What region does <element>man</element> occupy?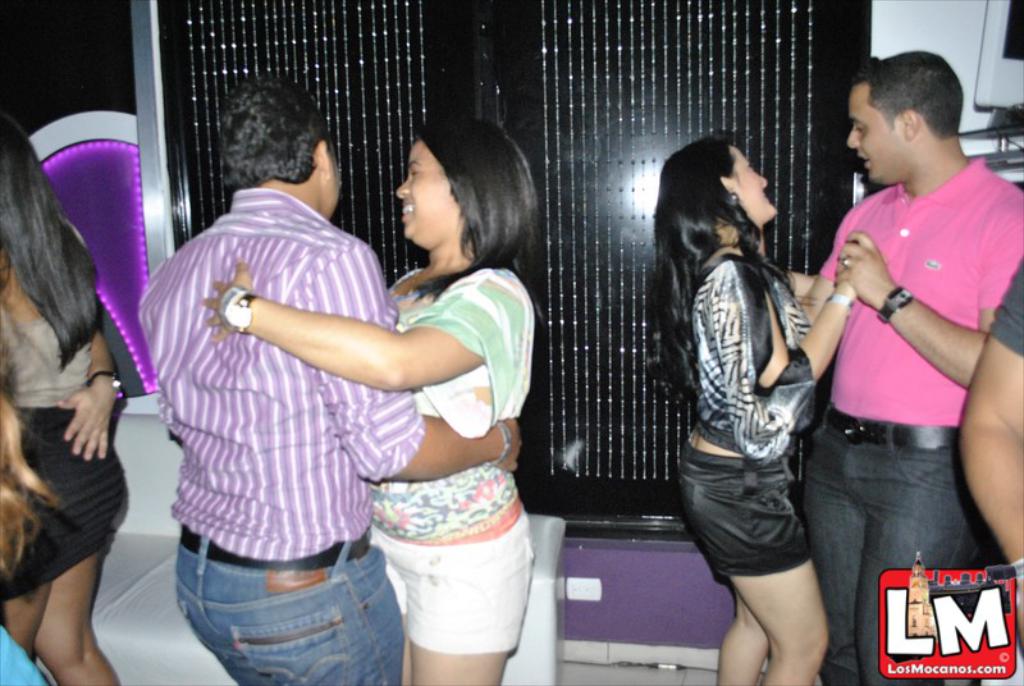
box=[141, 67, 518, 685].
